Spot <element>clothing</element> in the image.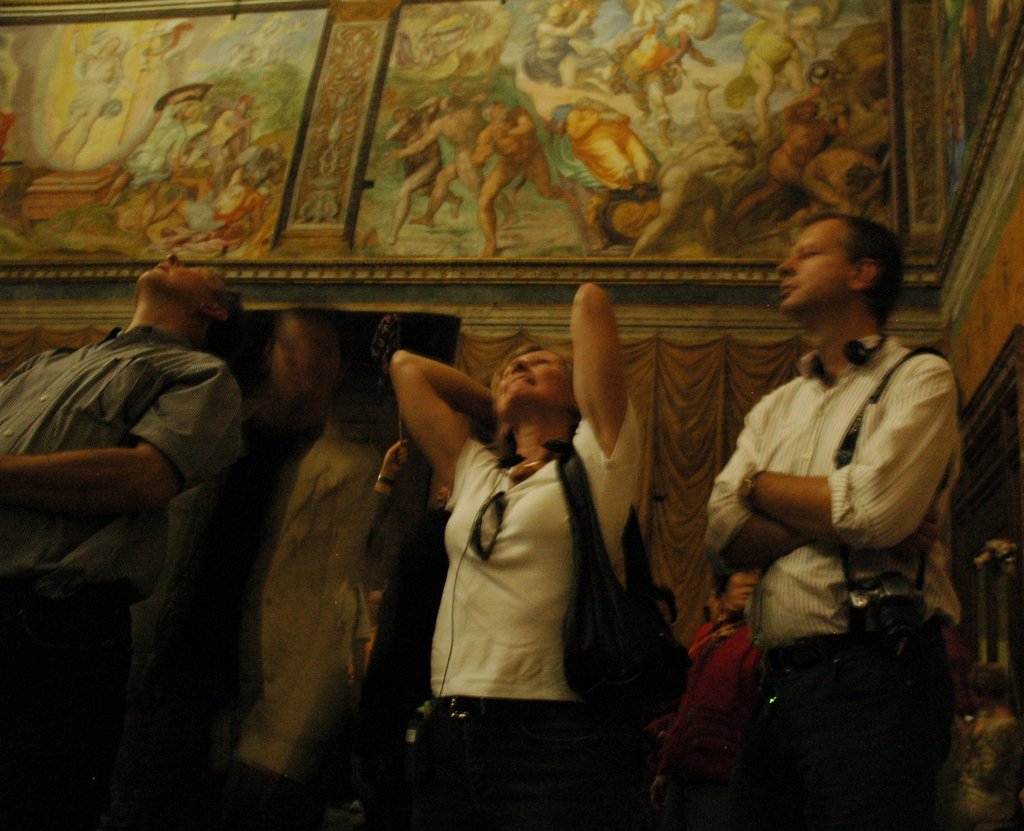
<element>clothing</element> found at region(547, 79, 646, 190).
